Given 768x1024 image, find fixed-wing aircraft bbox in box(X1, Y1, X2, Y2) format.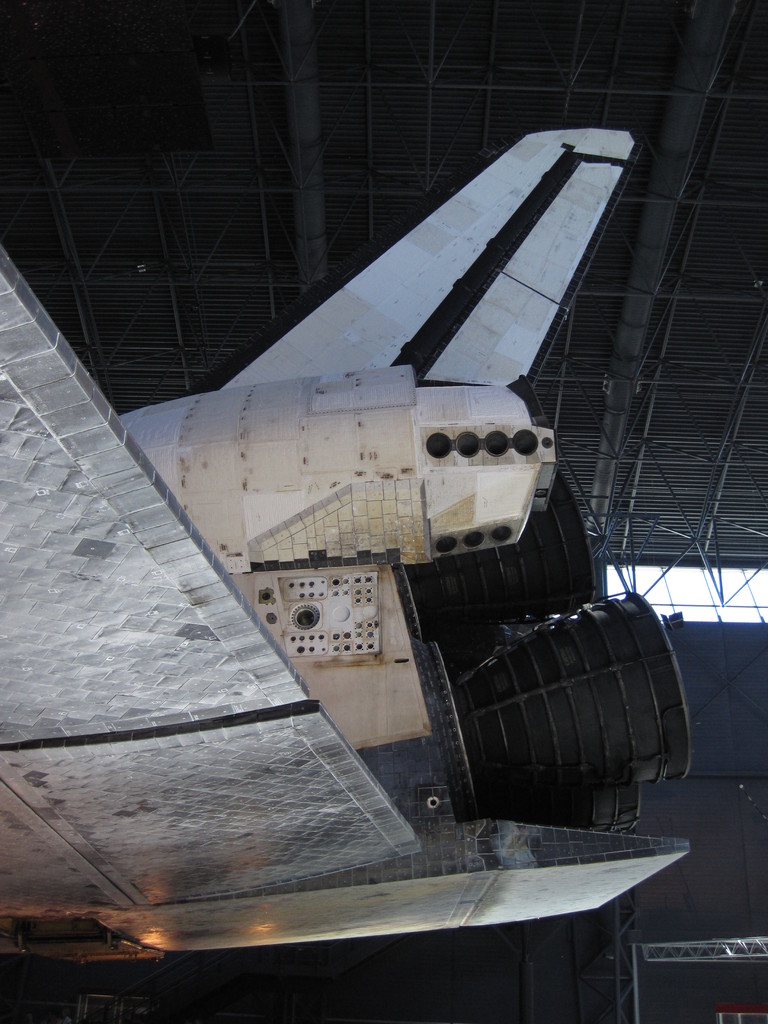
box(0, 121, 698, 969).
